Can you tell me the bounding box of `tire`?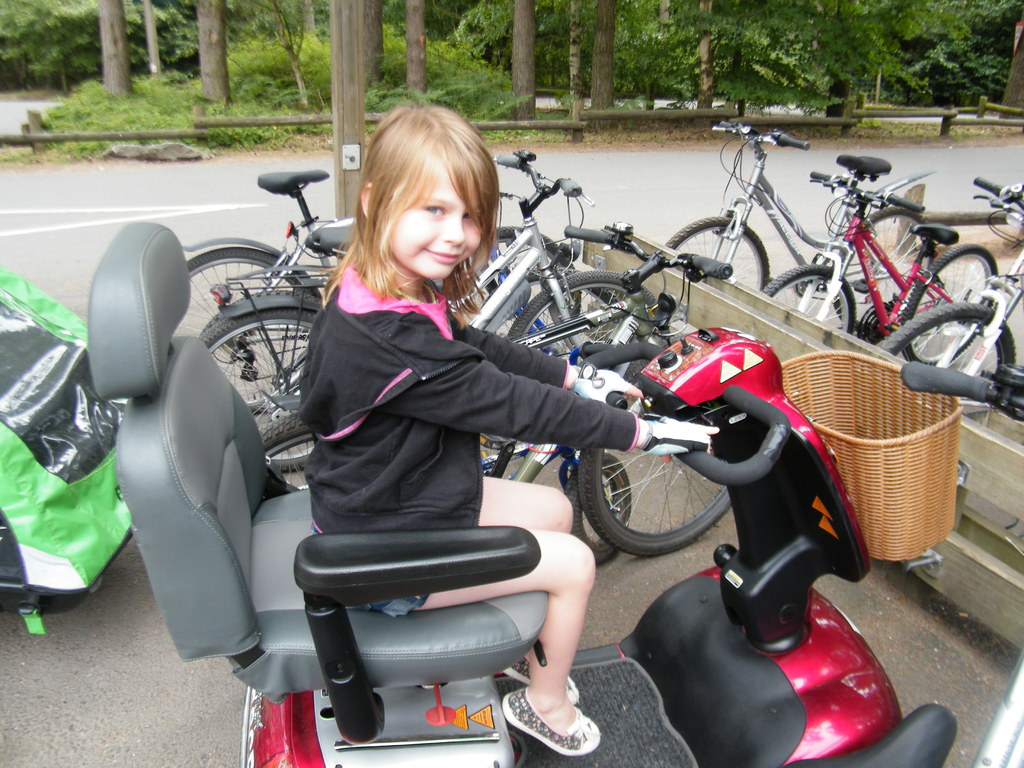
bbox=[567, 455, 630, 562].
